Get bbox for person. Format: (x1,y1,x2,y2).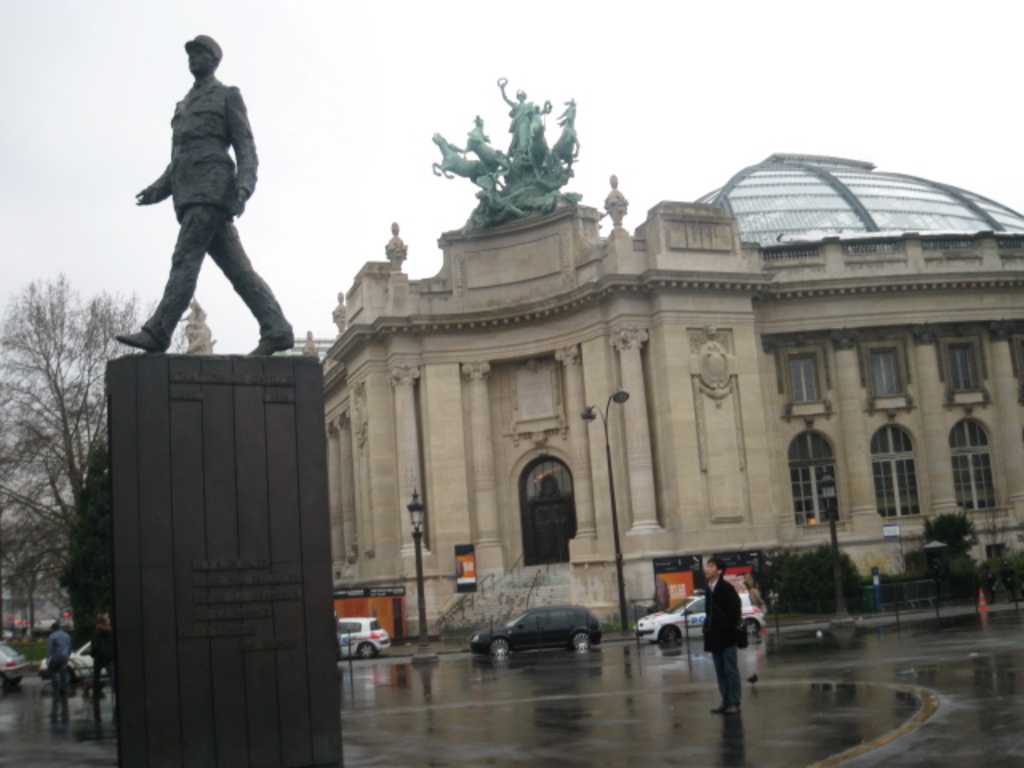
(707,552,747,714).
